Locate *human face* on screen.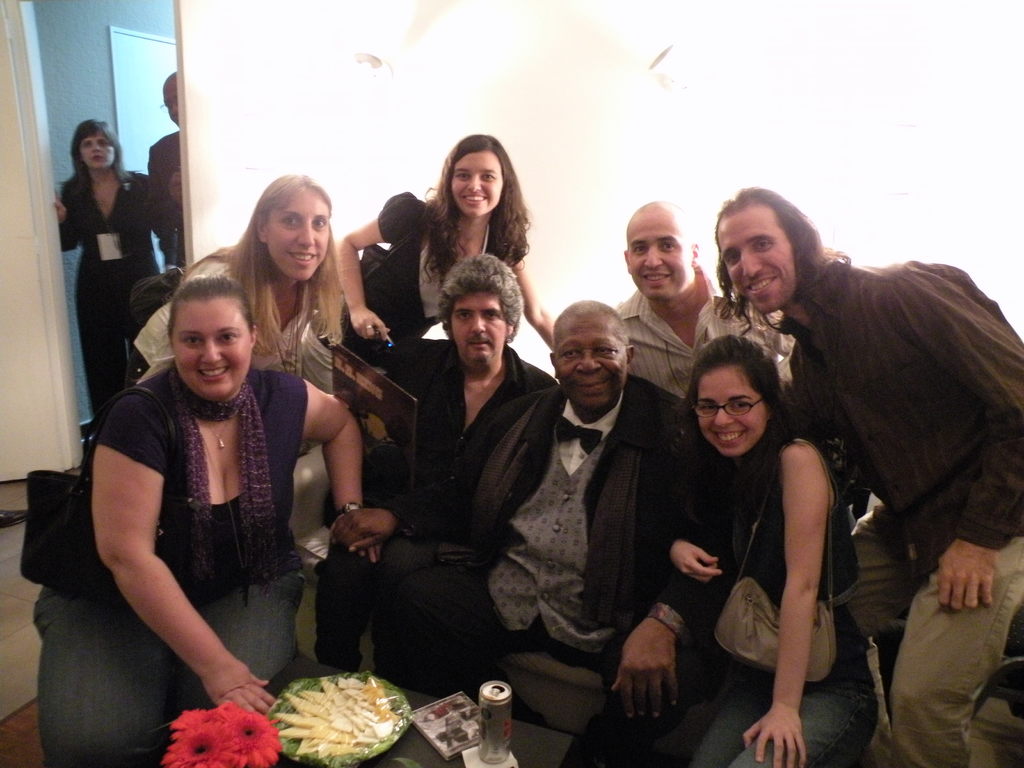
On screen at Rect(699, 364, 767, 456).
